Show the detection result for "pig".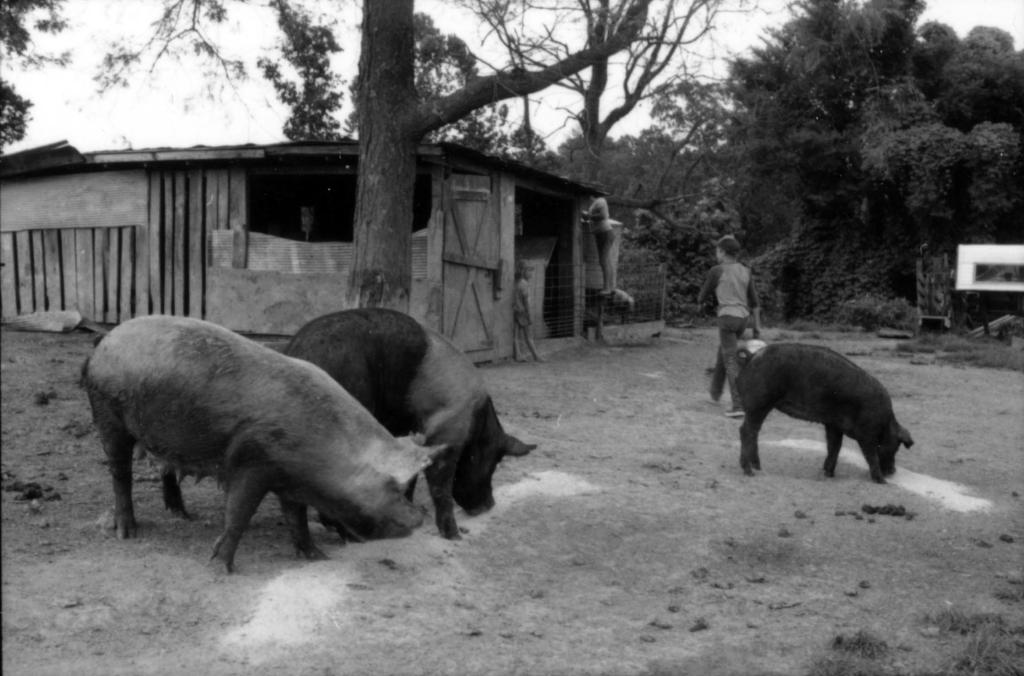
608/286/636/325.
